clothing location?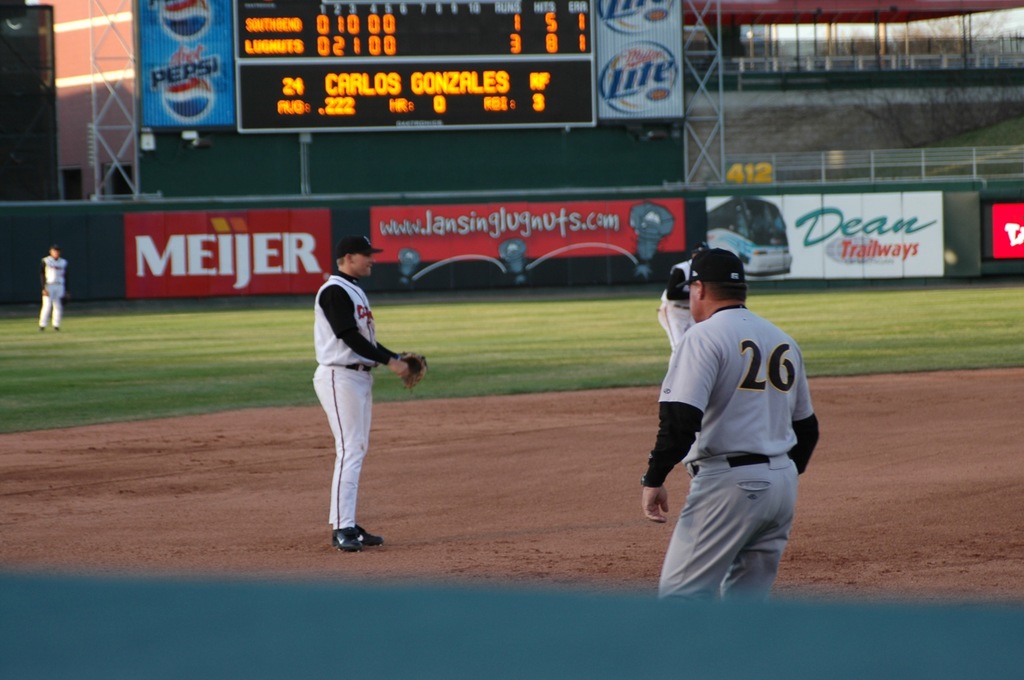
(left=35, top=250, right=75, bottom=324)
